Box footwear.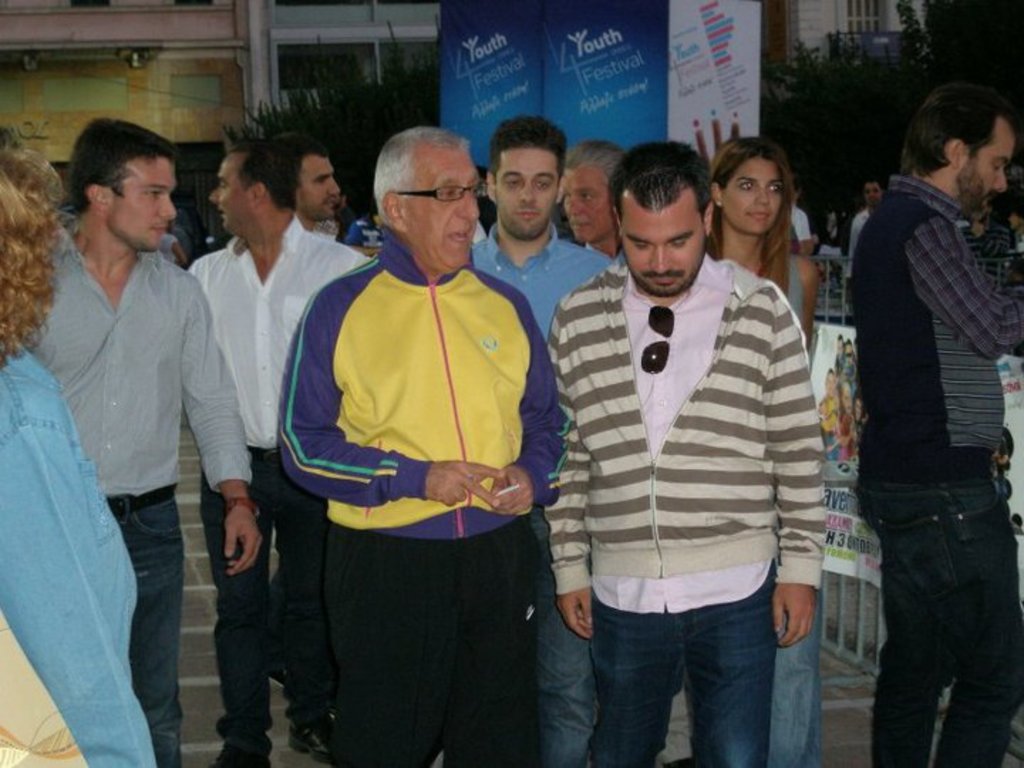
(203,742,276,767).
